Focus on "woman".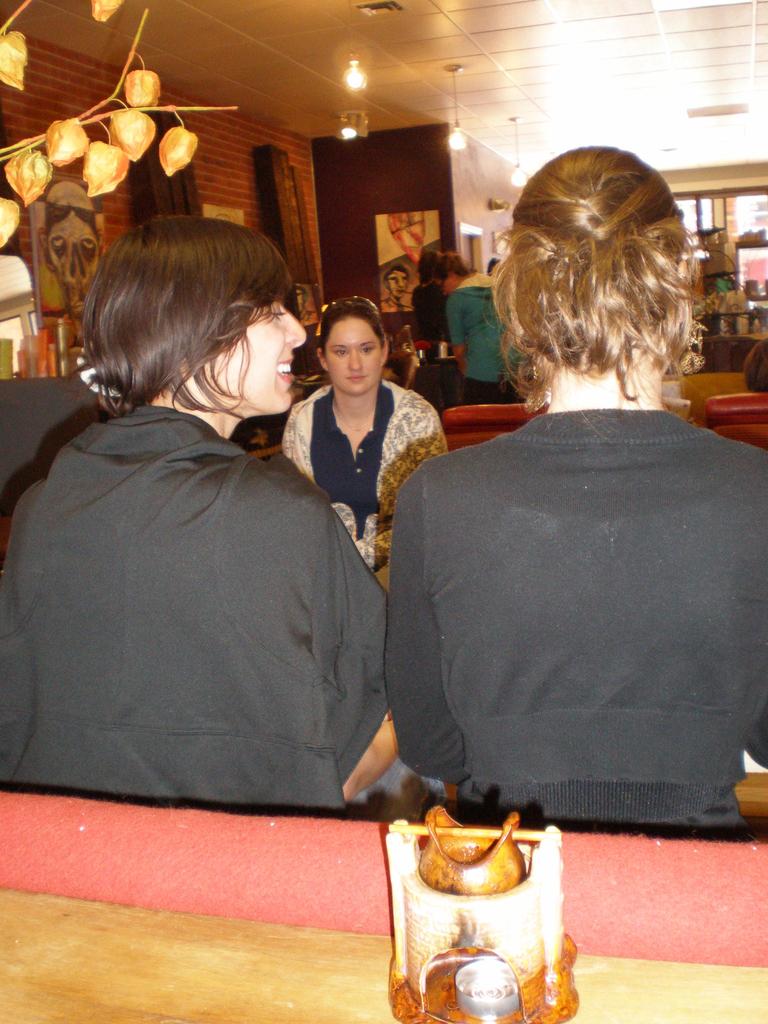
Focused at bbox=[31, 192, 389, 876].
